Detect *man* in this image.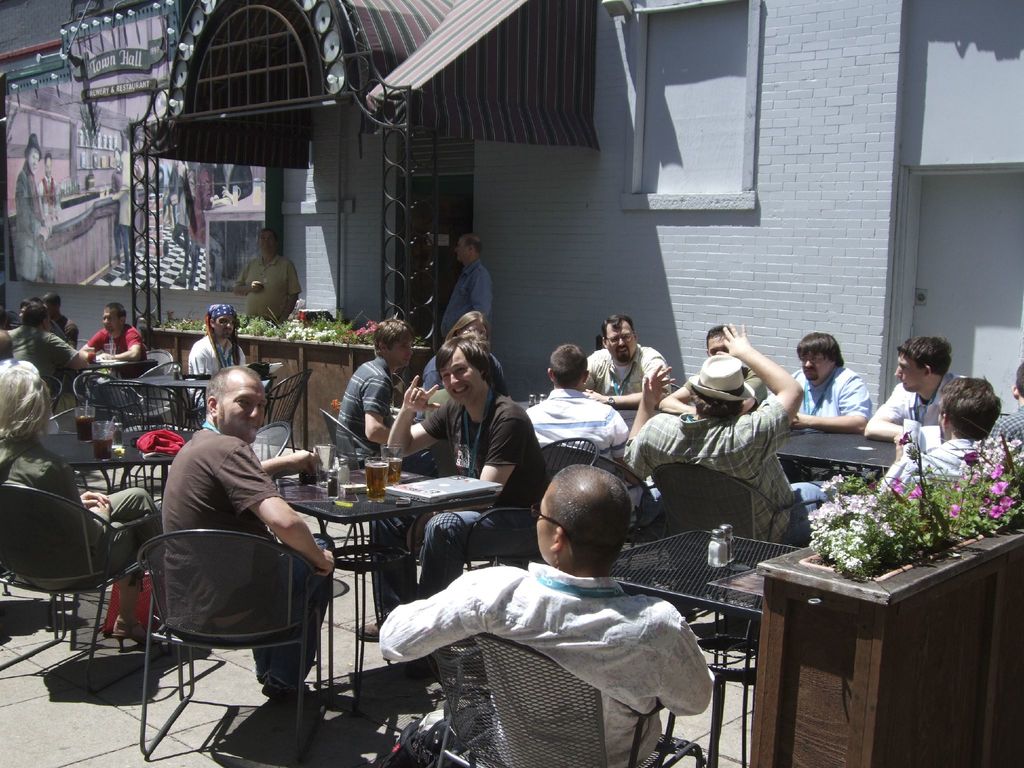
Detection: {"left": 131, "top": 369, "right": 318, "bottom": 668}.
